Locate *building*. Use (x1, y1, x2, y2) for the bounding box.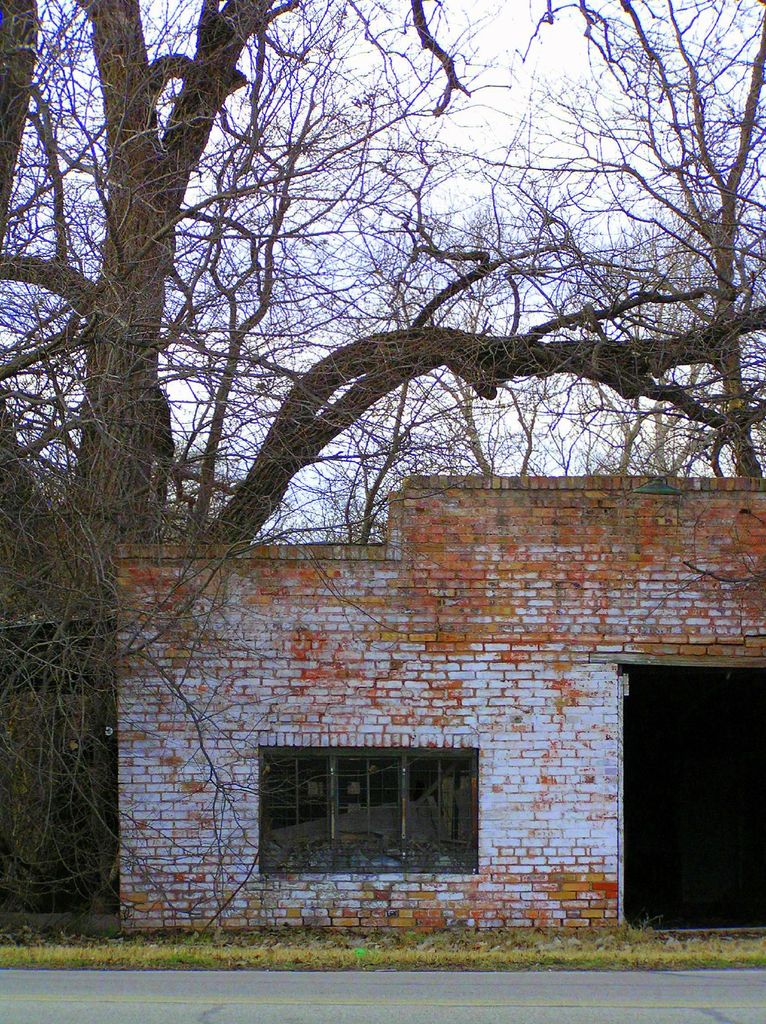
(122, 478, 765, 936).
